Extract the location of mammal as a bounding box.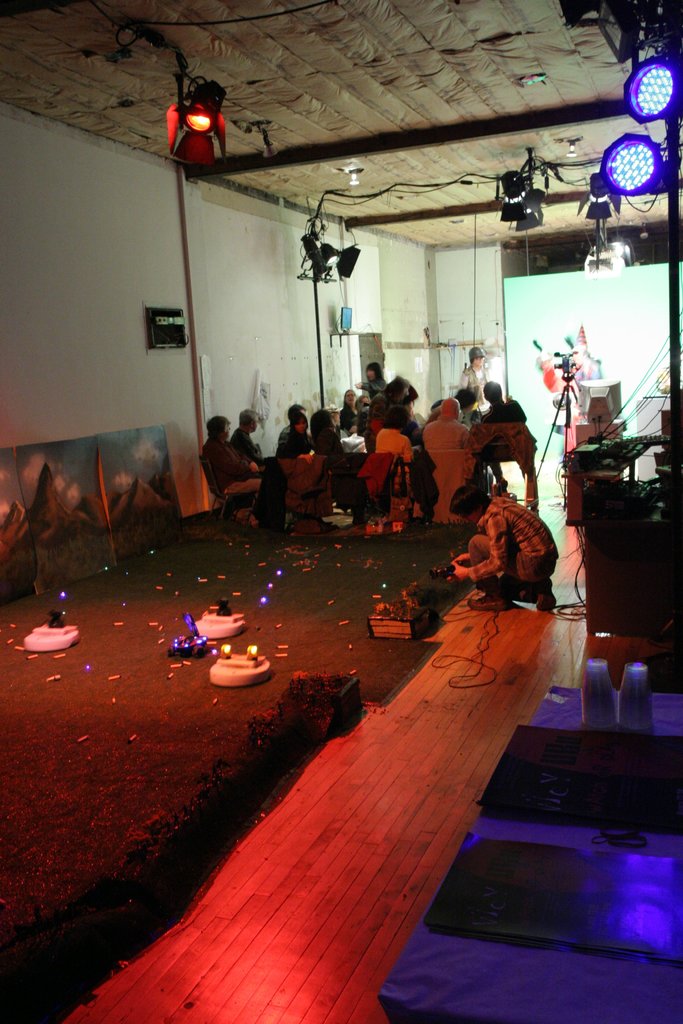
278:403:309:448.
